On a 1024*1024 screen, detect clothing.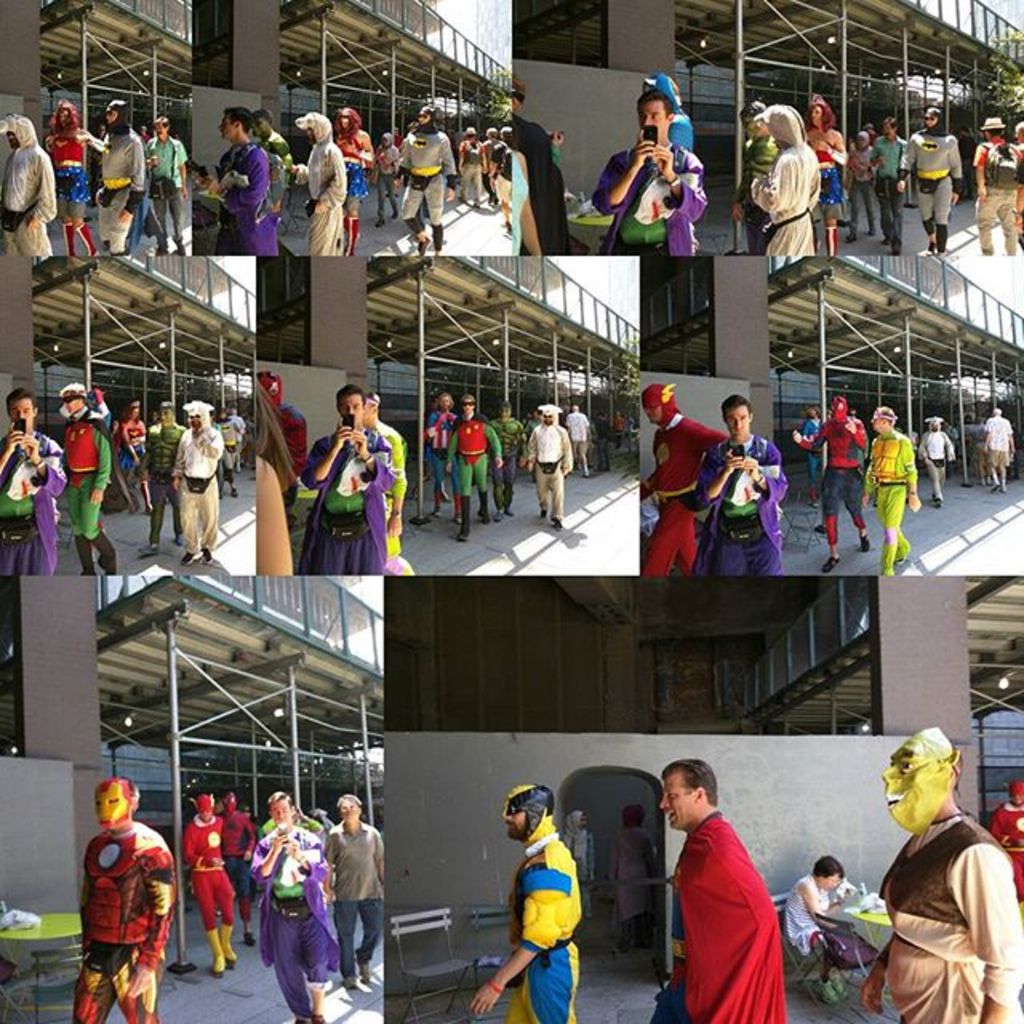
<box>806,418,866,518</box>.
